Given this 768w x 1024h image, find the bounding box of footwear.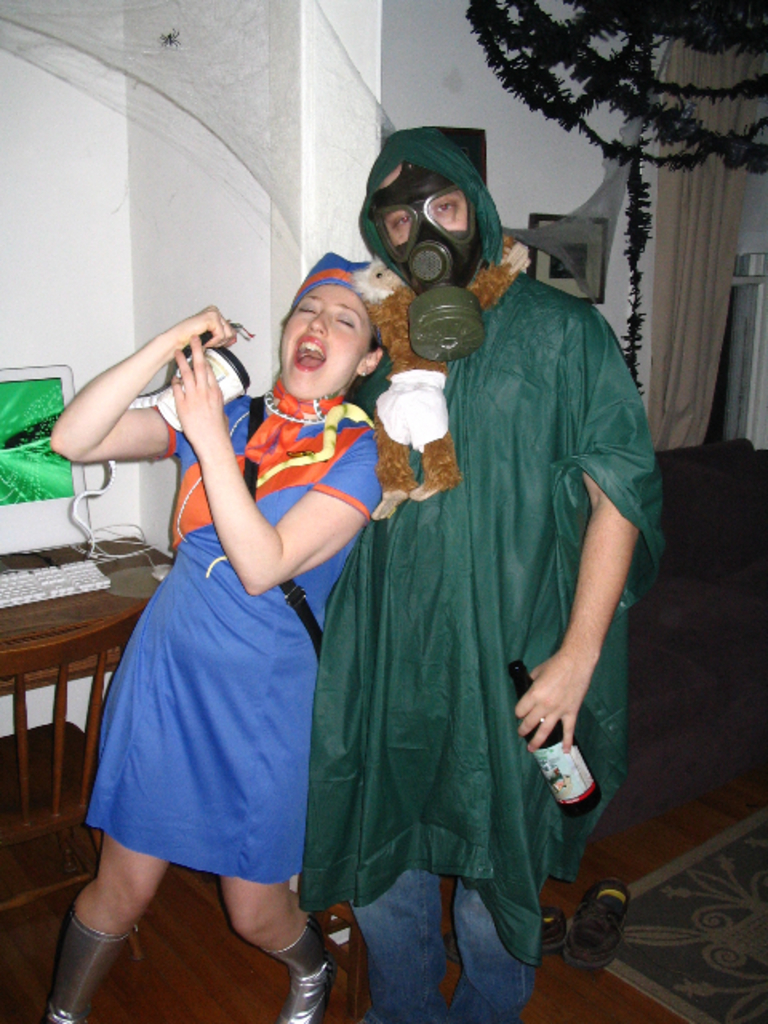
detection(558, 880, 630, 966).
